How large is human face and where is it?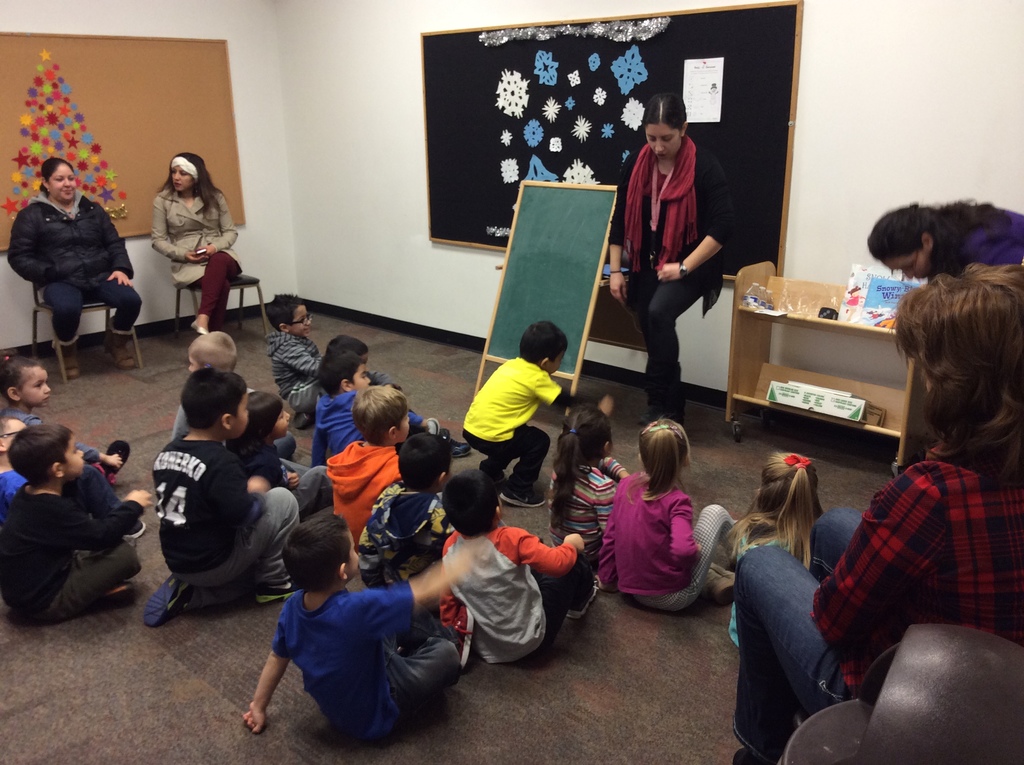
Bounding box: 51 163 76 203.
